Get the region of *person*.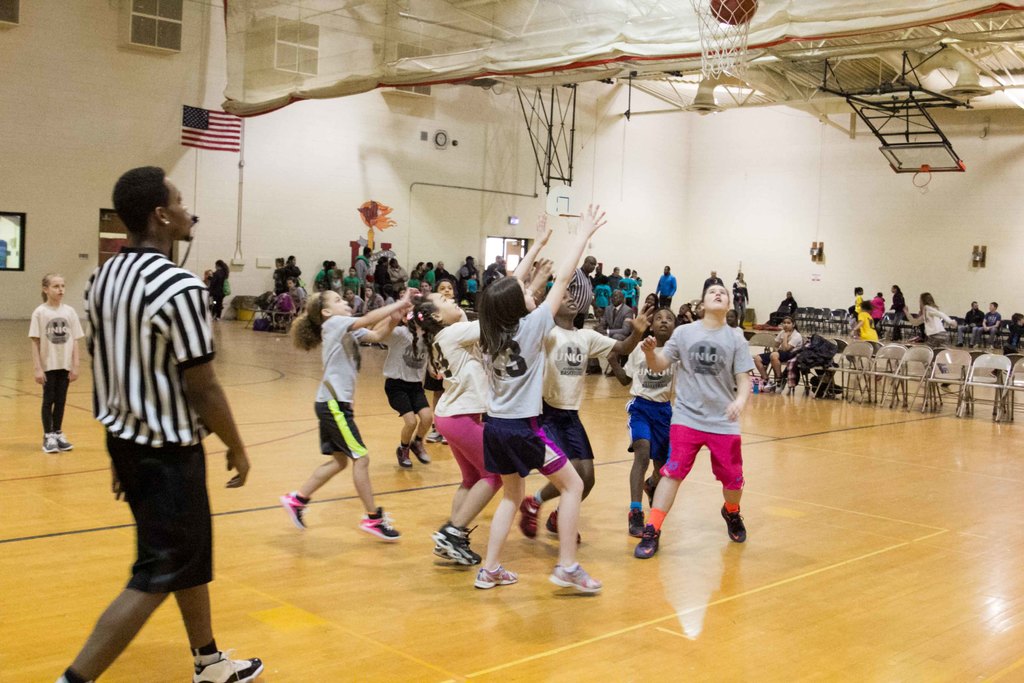
(left=647, top=299, right=653, bottom=306).
